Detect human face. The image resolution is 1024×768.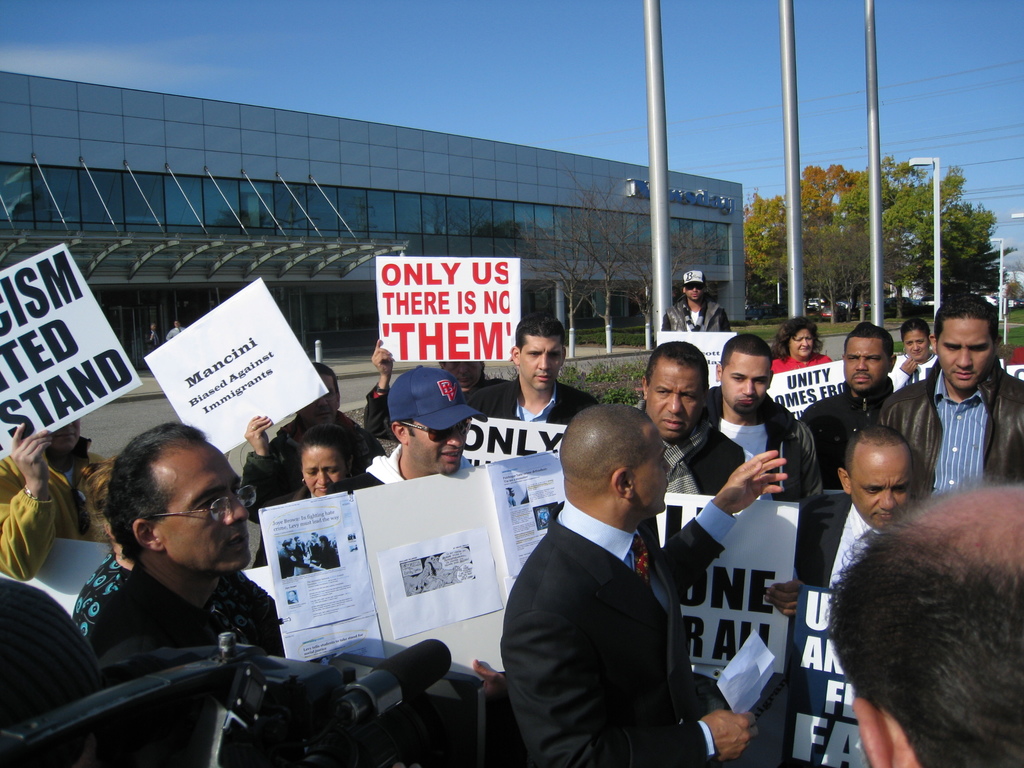
l=521, t=333, r=563, b=389.
